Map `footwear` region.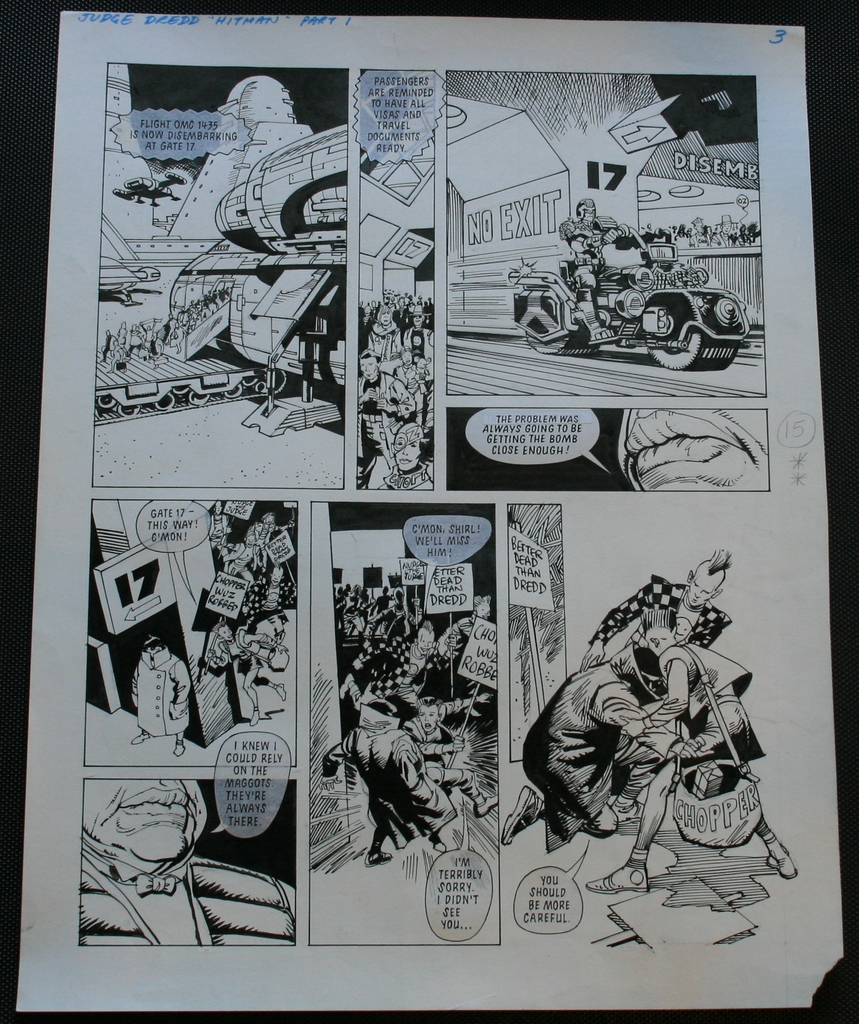
Mapped to box(475, 796, 495, 817).
